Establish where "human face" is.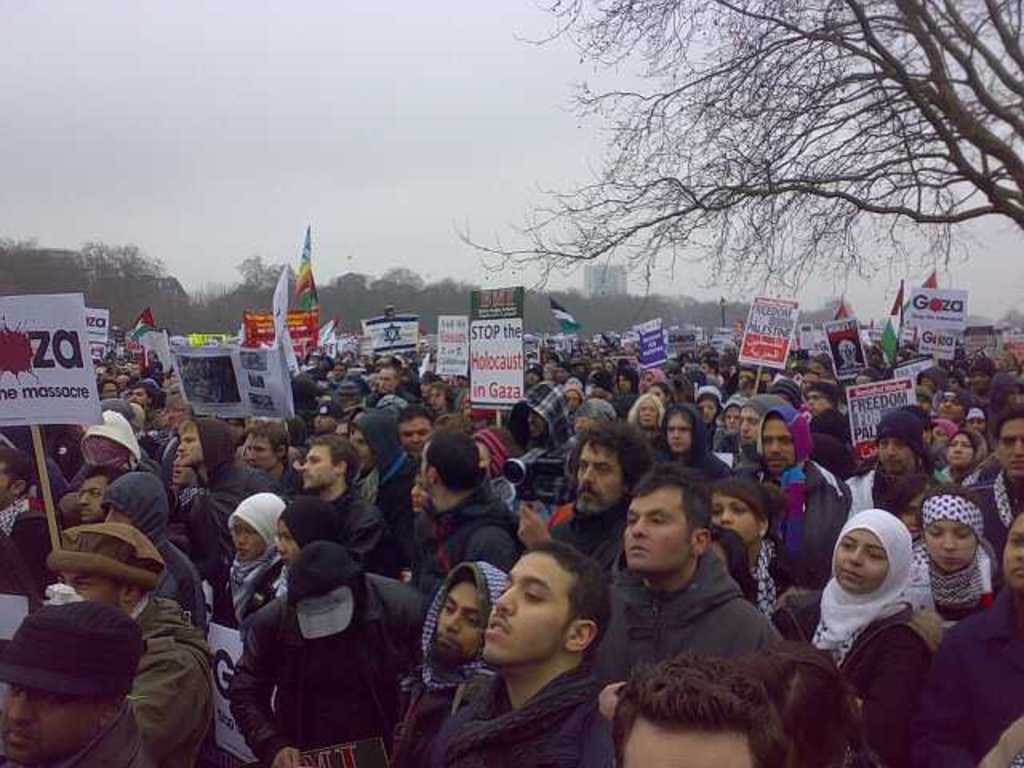
Established at bbox=(232, 522, 269, 563).
